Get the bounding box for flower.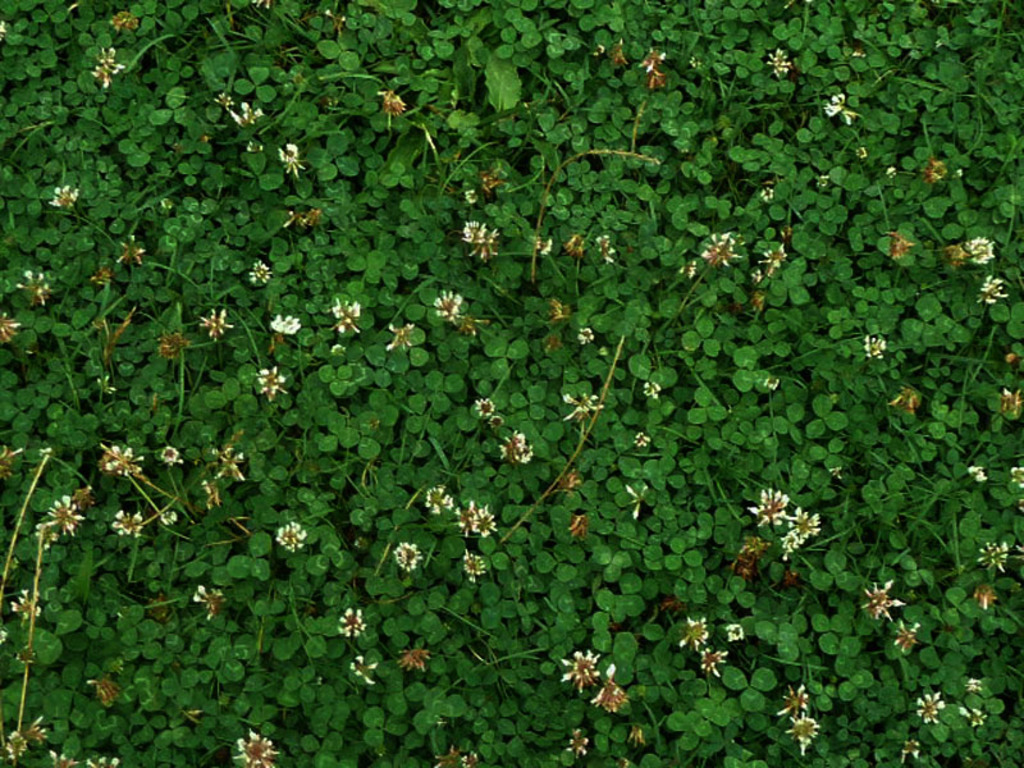
270, 521, 312, 552.
